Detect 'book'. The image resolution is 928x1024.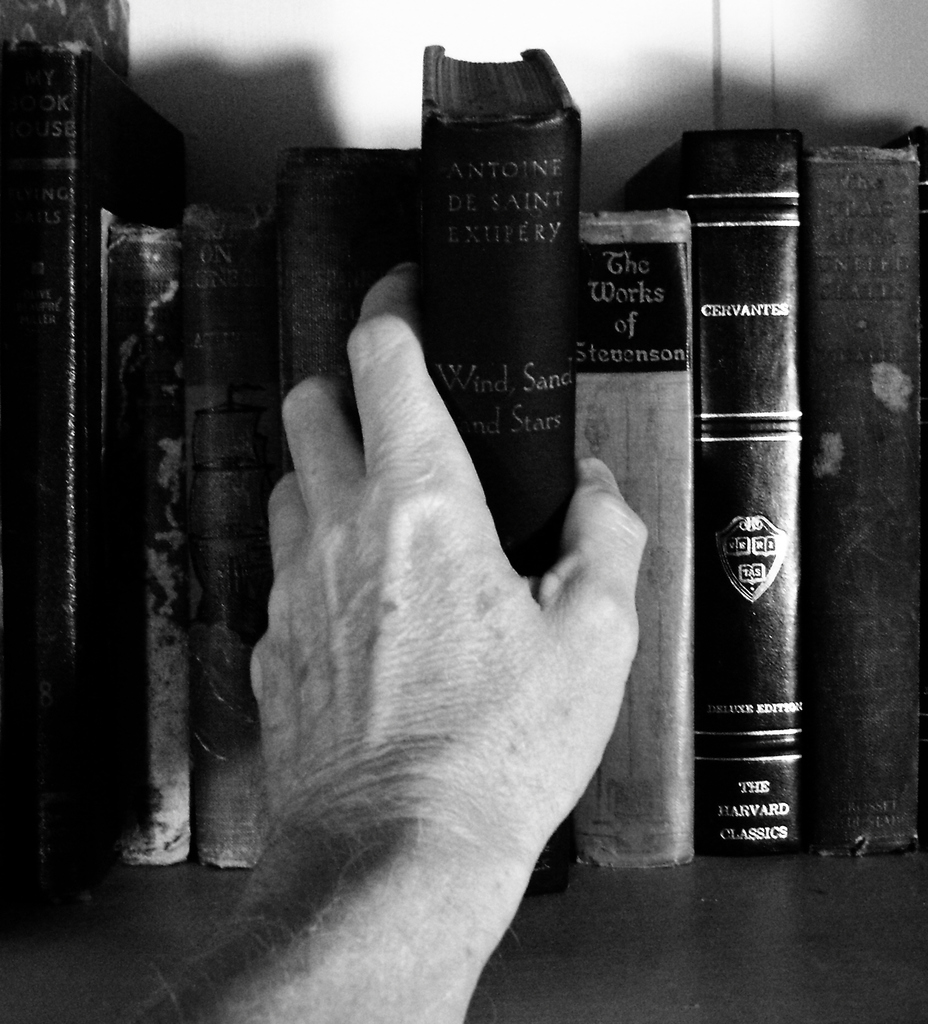
rect(808, 139, 927, 861).
